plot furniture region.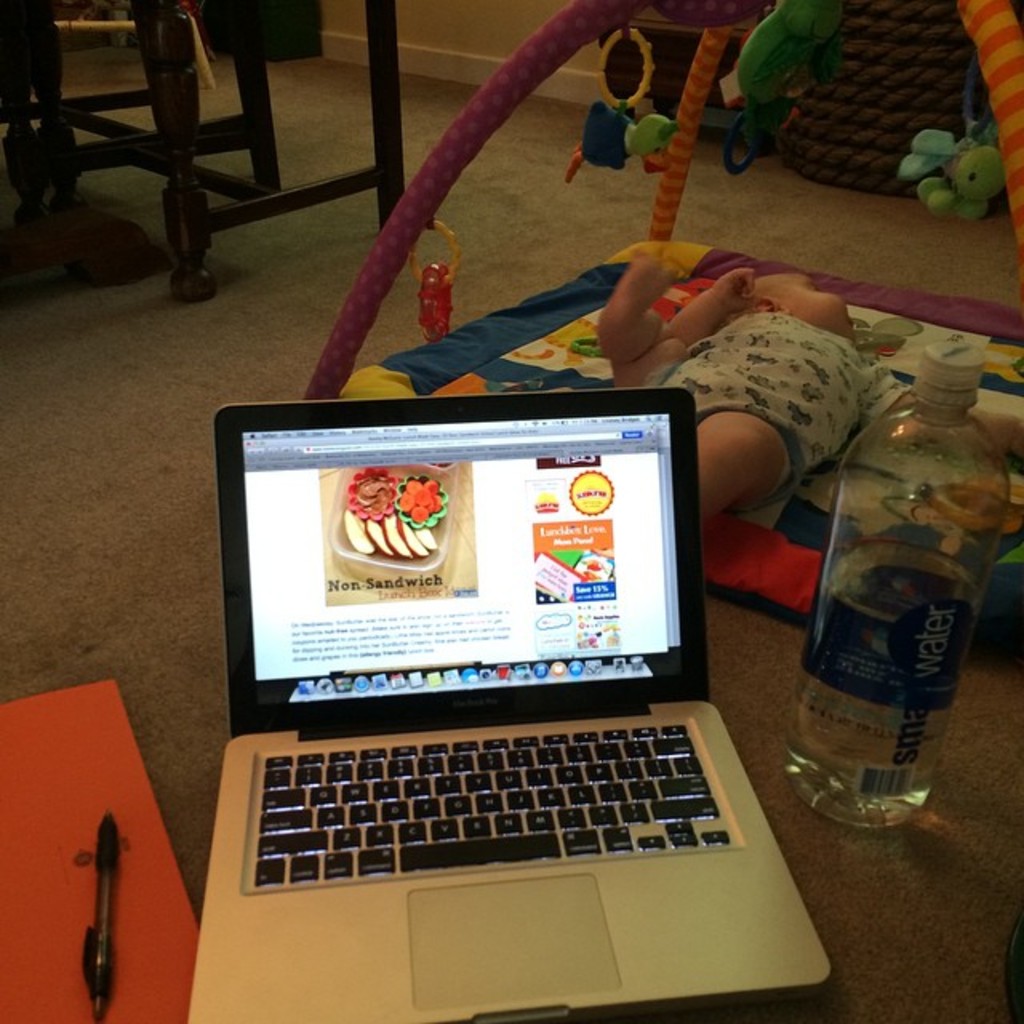
Plotted at Rect(0, 0, 406, 301).
